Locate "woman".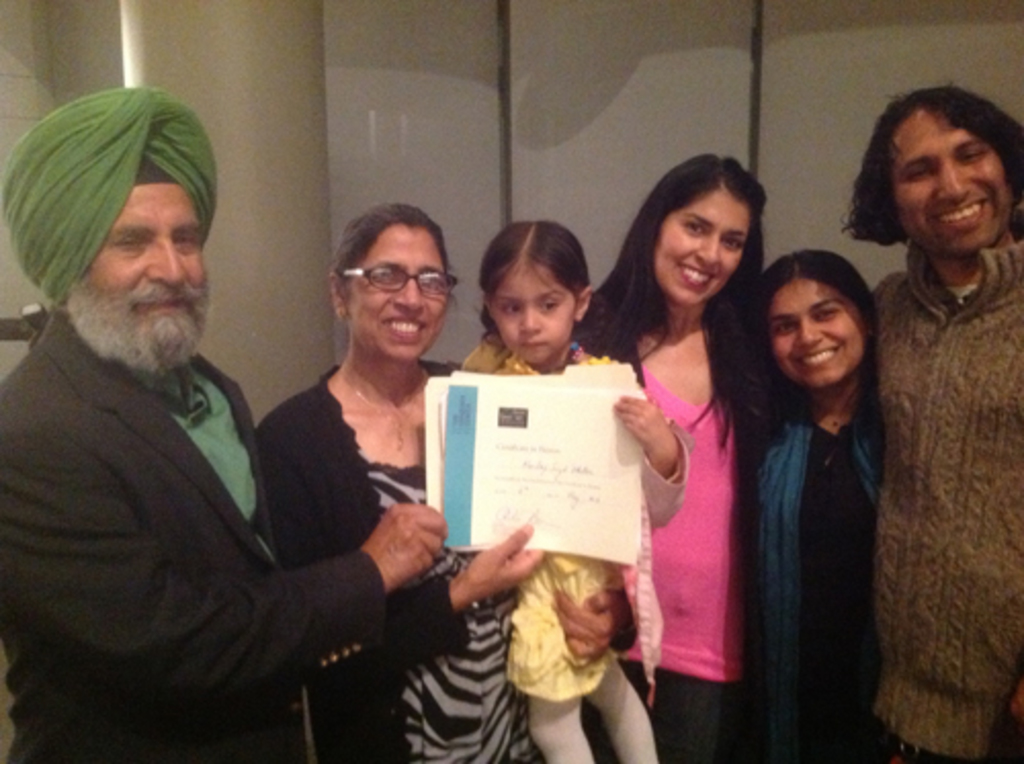
Bounding box: 844/84/1022/762.
